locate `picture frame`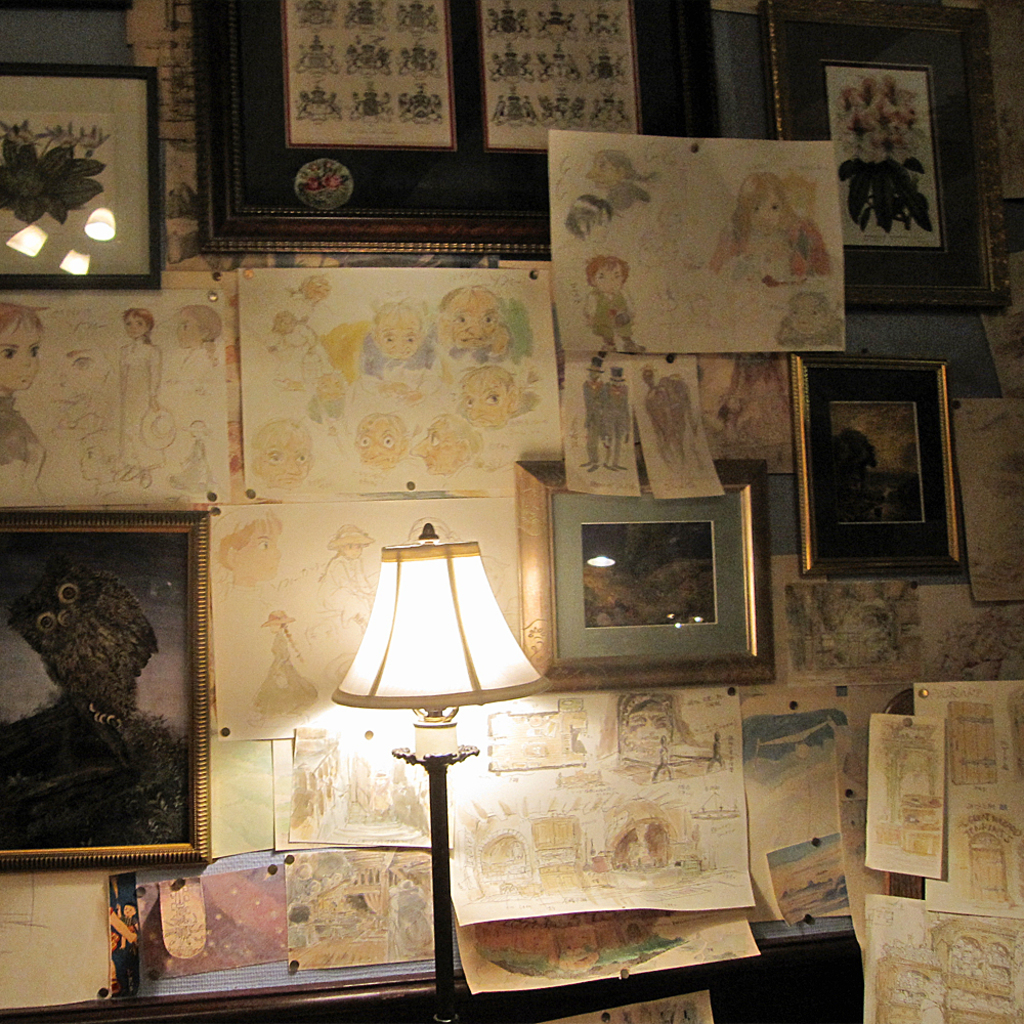
(787, 354, 974, 575)
